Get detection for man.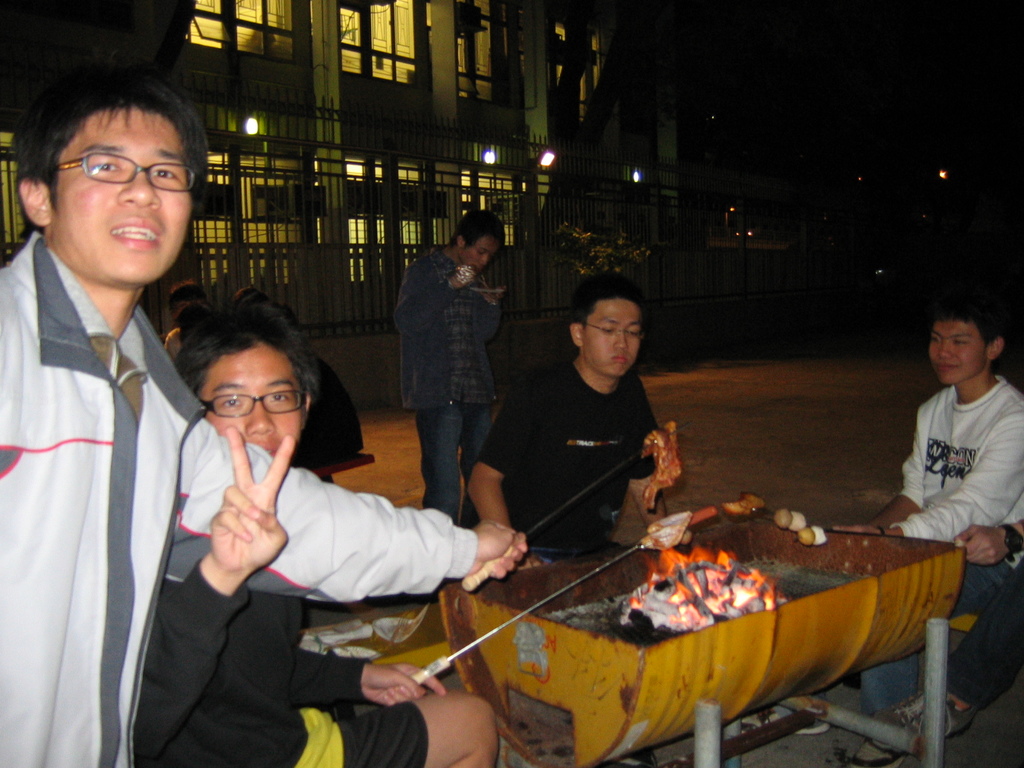
Detection: <box>832,301,1023,767</box>.
